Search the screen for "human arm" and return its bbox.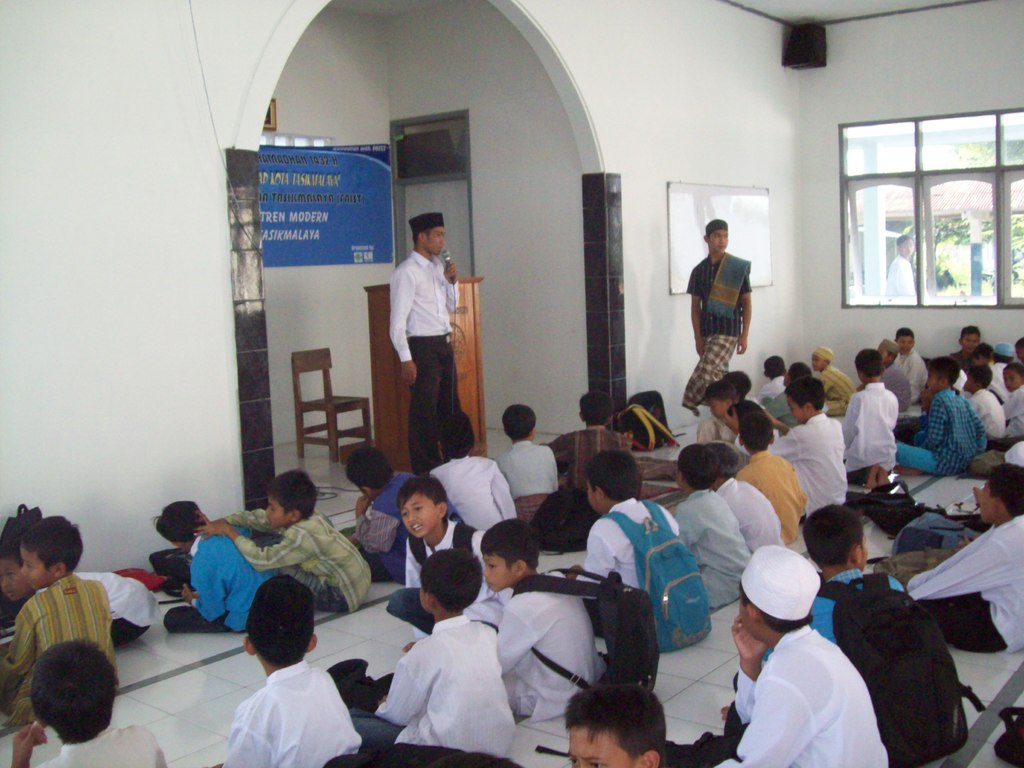
Found: 1002,388,1023,418.
